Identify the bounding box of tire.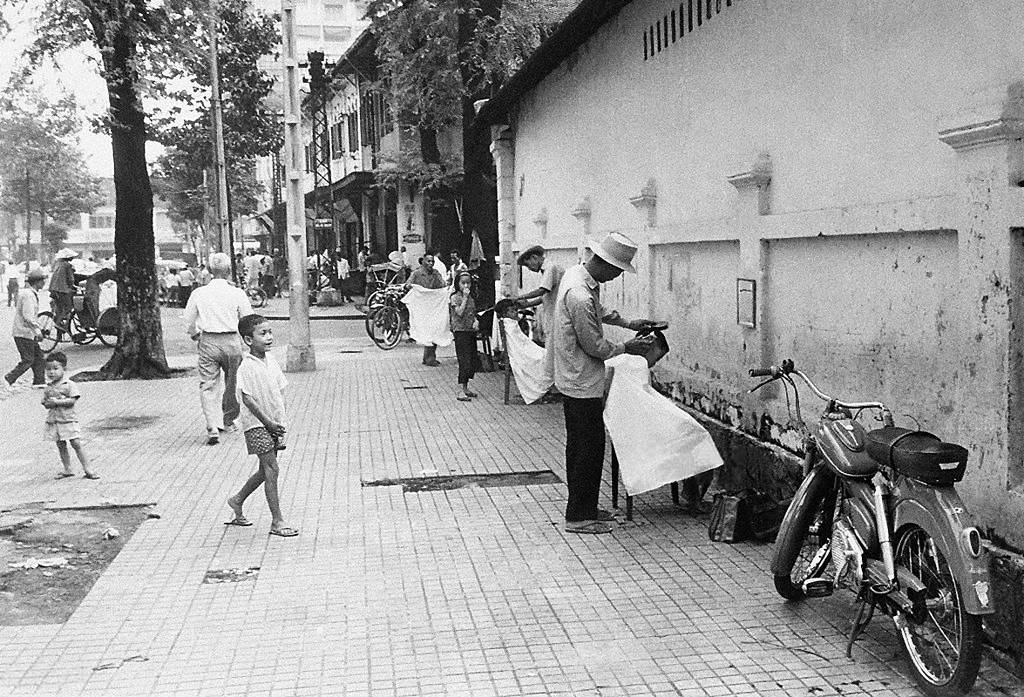
(68, 313, 96, 344).
